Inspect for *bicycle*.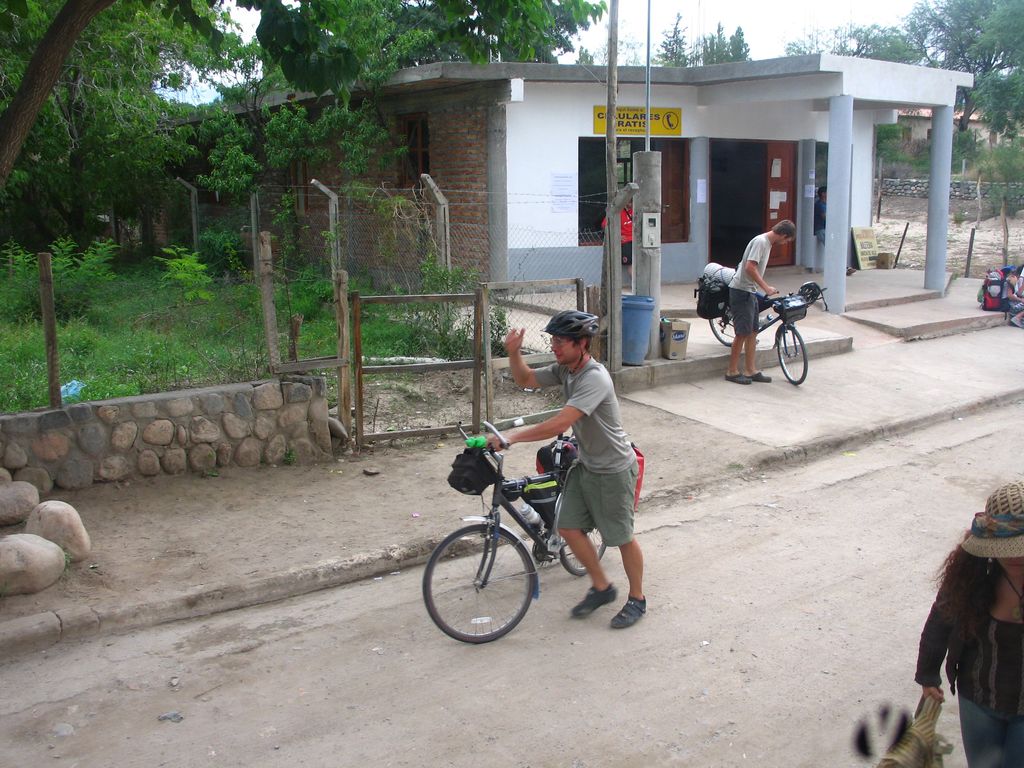
Inspection: crop(707, 279, 827, 387).
